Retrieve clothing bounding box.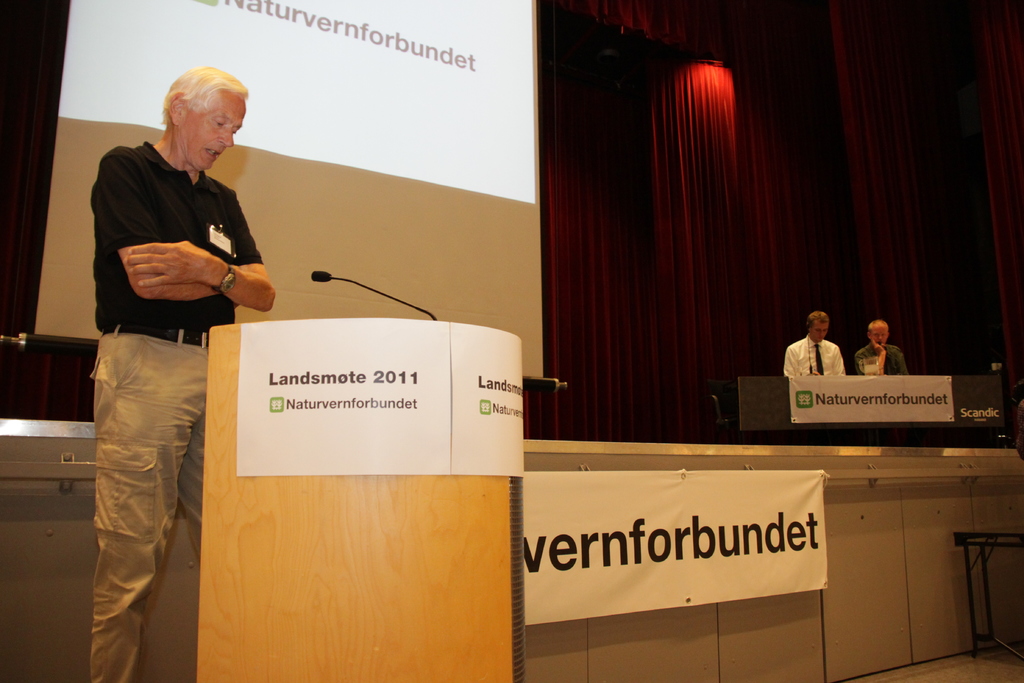
Bounding box: (x1=780, y1=334, x2=844, y2=379).
